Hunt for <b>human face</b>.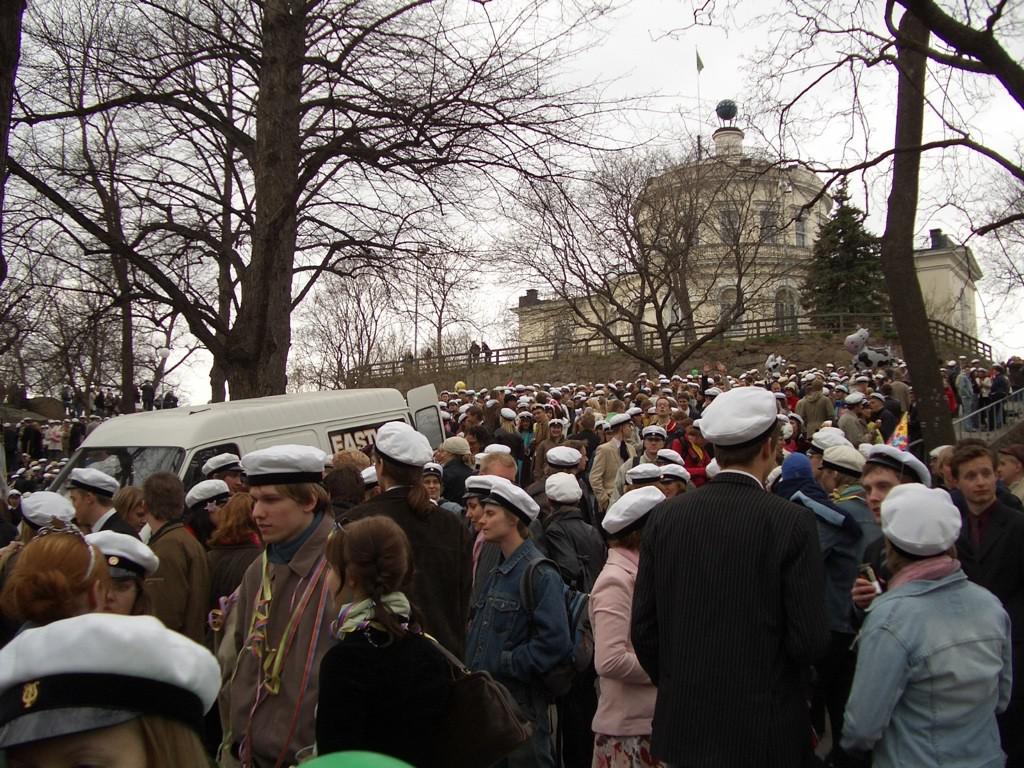
Hunted down at bbox(97, 565, 135, 616).
